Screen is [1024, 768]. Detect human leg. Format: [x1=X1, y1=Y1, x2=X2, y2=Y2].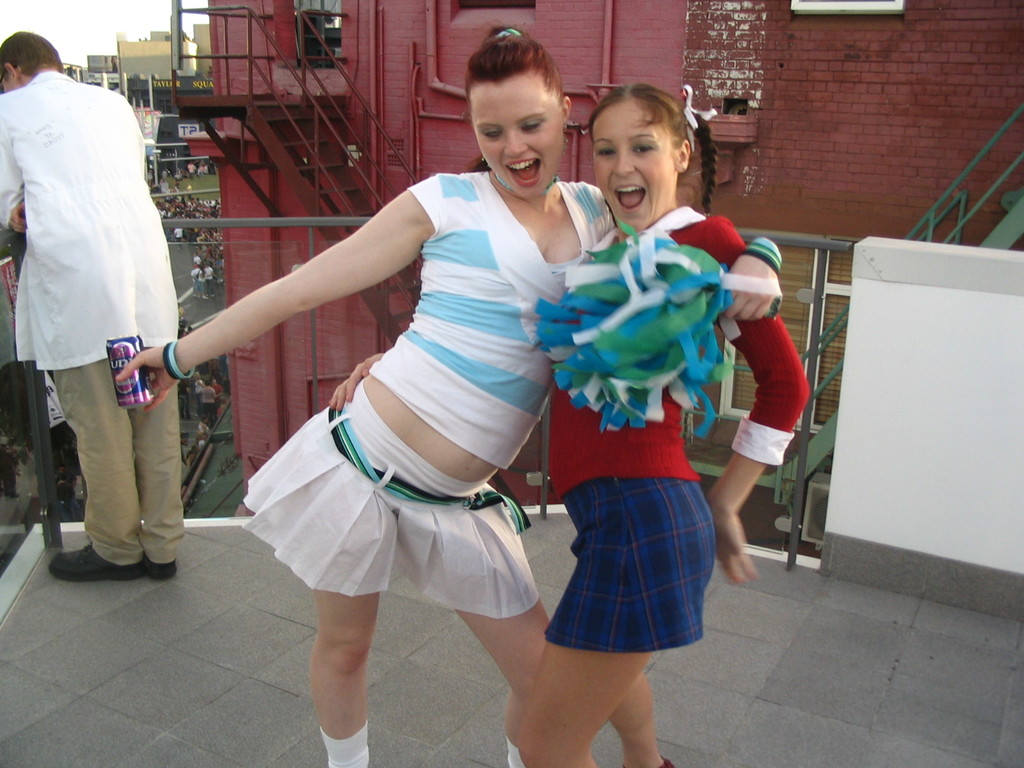
[x1=456, y1=600, x2=549, y2=767].
